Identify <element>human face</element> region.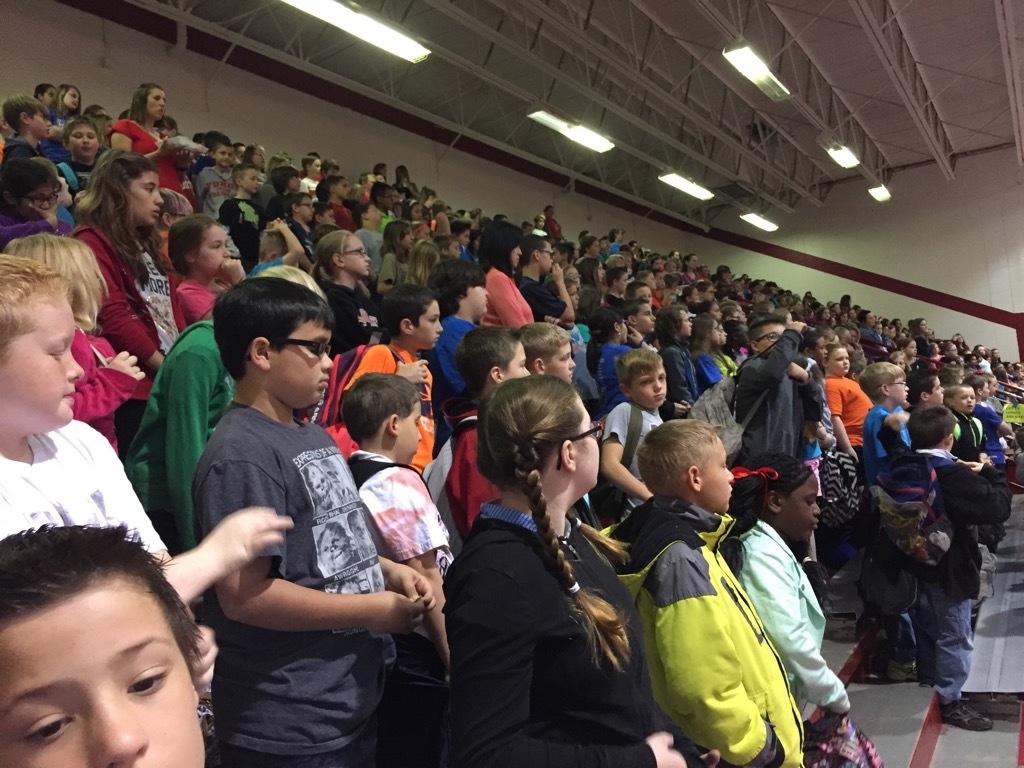
Region: [638, 303, 656, 335].
